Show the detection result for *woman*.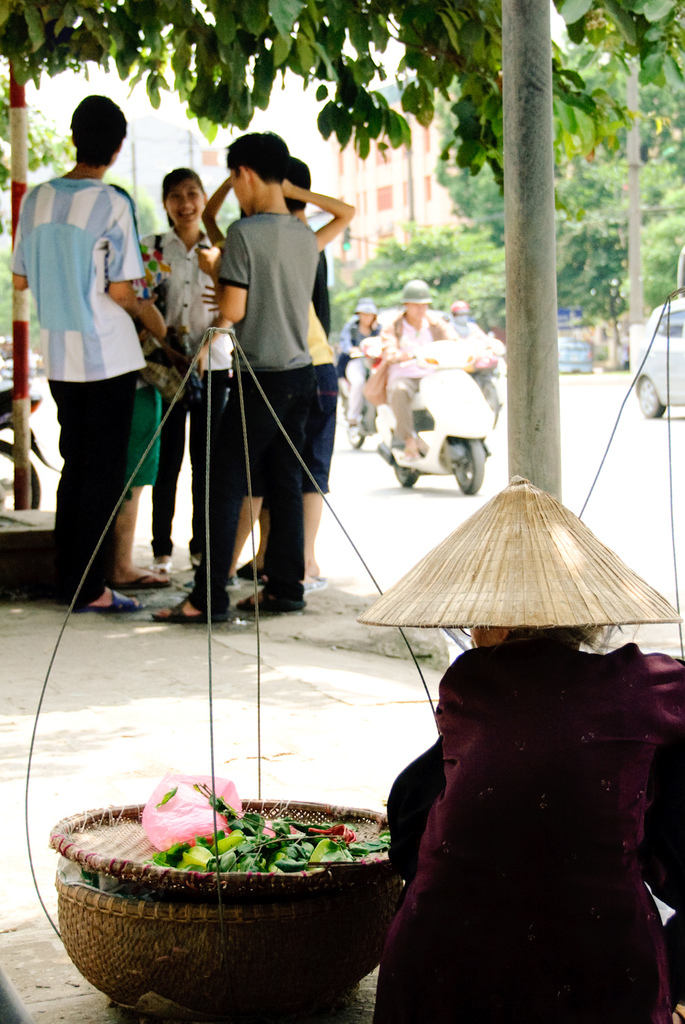
<box>136,162,235,571</box>.
